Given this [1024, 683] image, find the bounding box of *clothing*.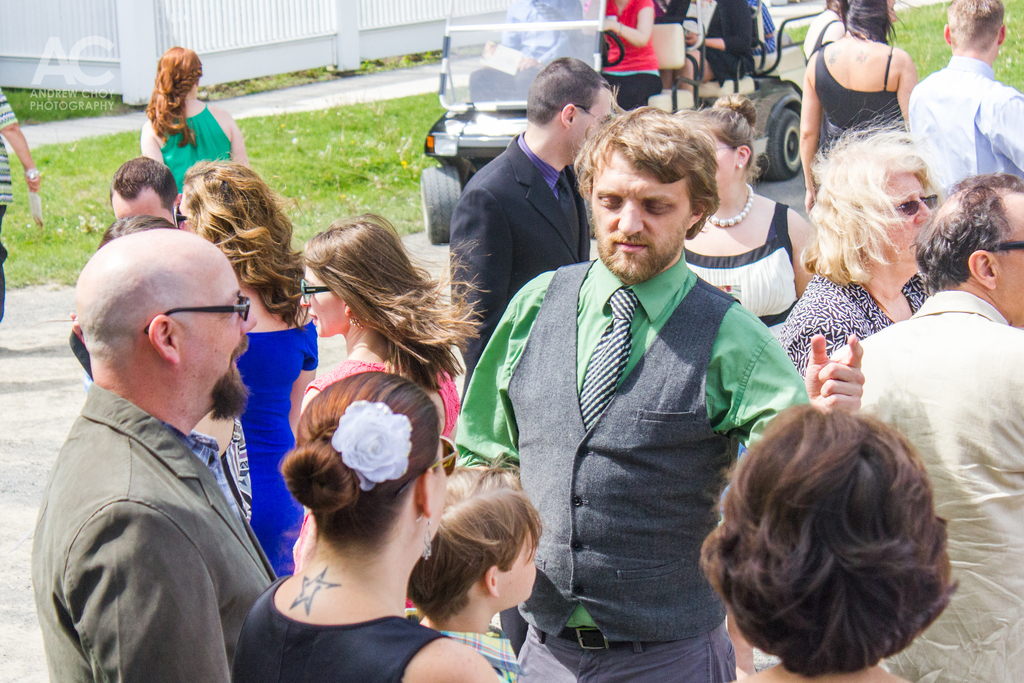
452, 259, 806, 682.
